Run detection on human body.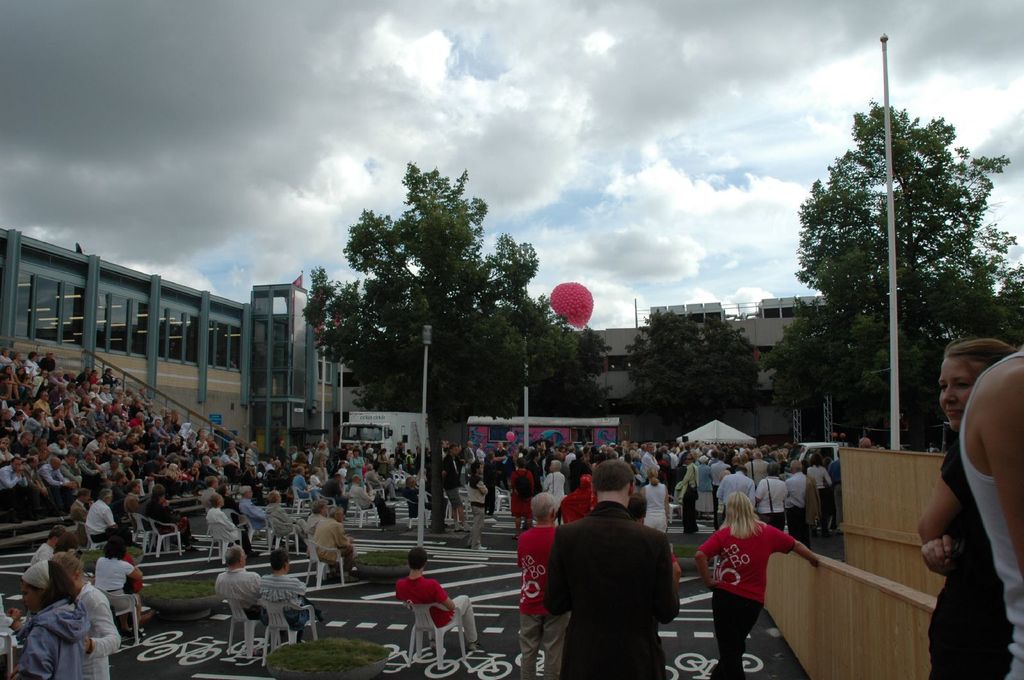
Result: {"x1": 714, "y1": 455, "x2": 732, "y2": 485}.
